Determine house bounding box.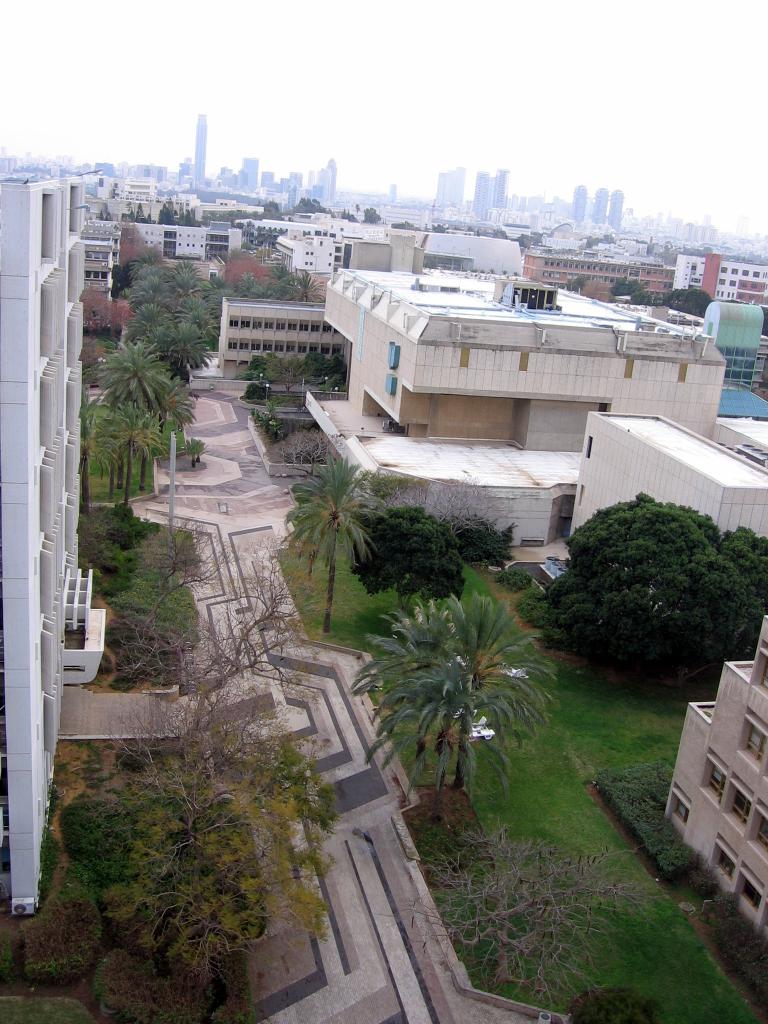
Determined: (x1=570, y1=416, x2=767, y2=543).
